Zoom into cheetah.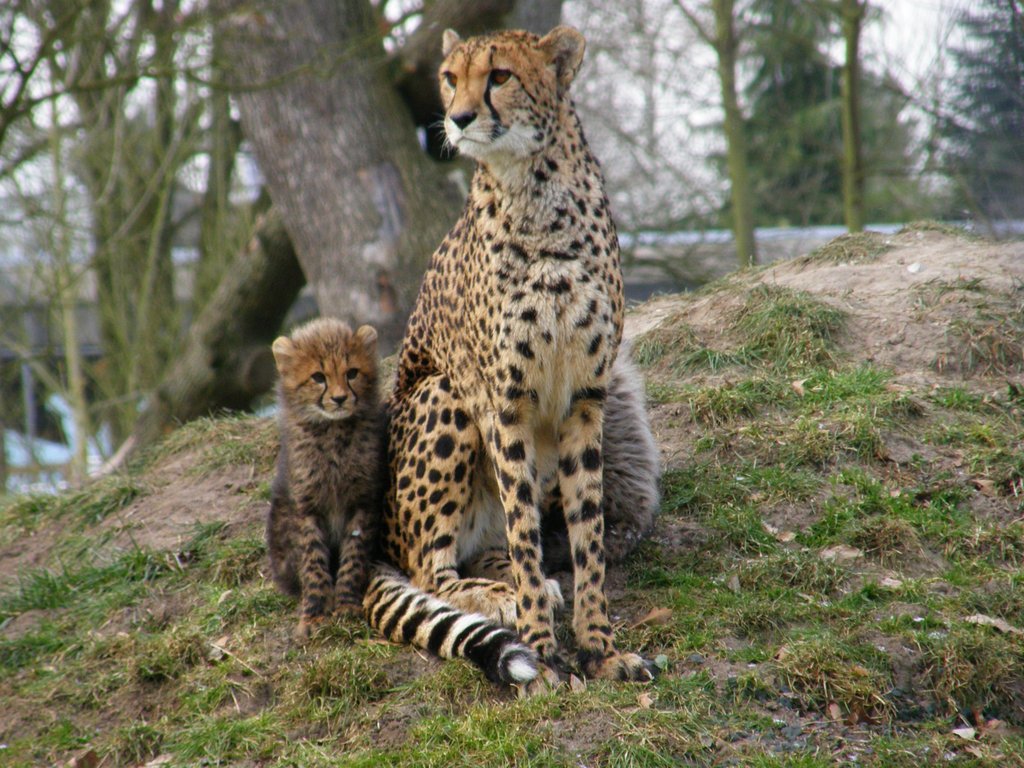
Zoom target: <bbox>268, 315, 389, 643</bbox>.
